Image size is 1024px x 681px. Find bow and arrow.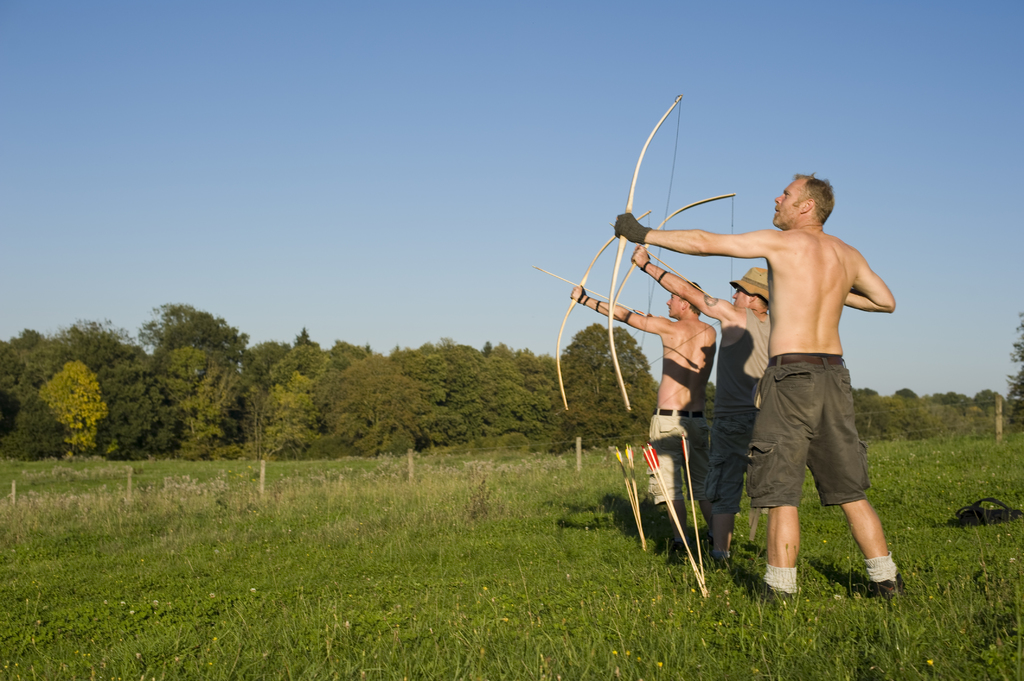
rect(608, 93, 684, 414).
